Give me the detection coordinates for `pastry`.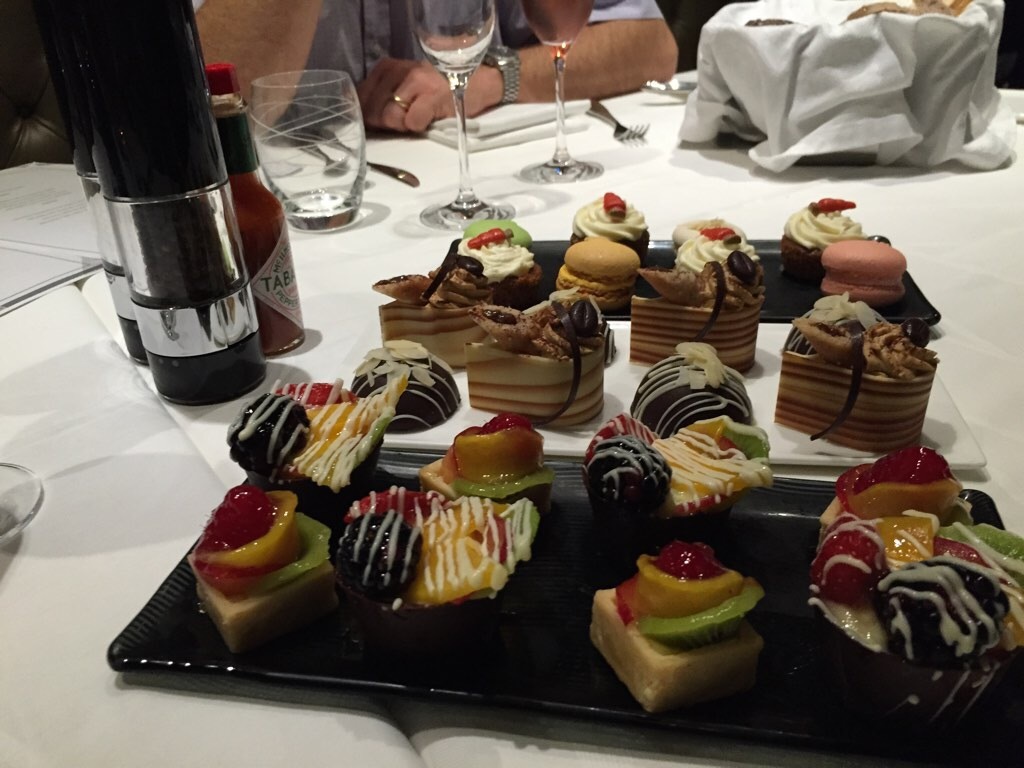
pyautogui.locateOnScreen(453, 224, 542, 314).
